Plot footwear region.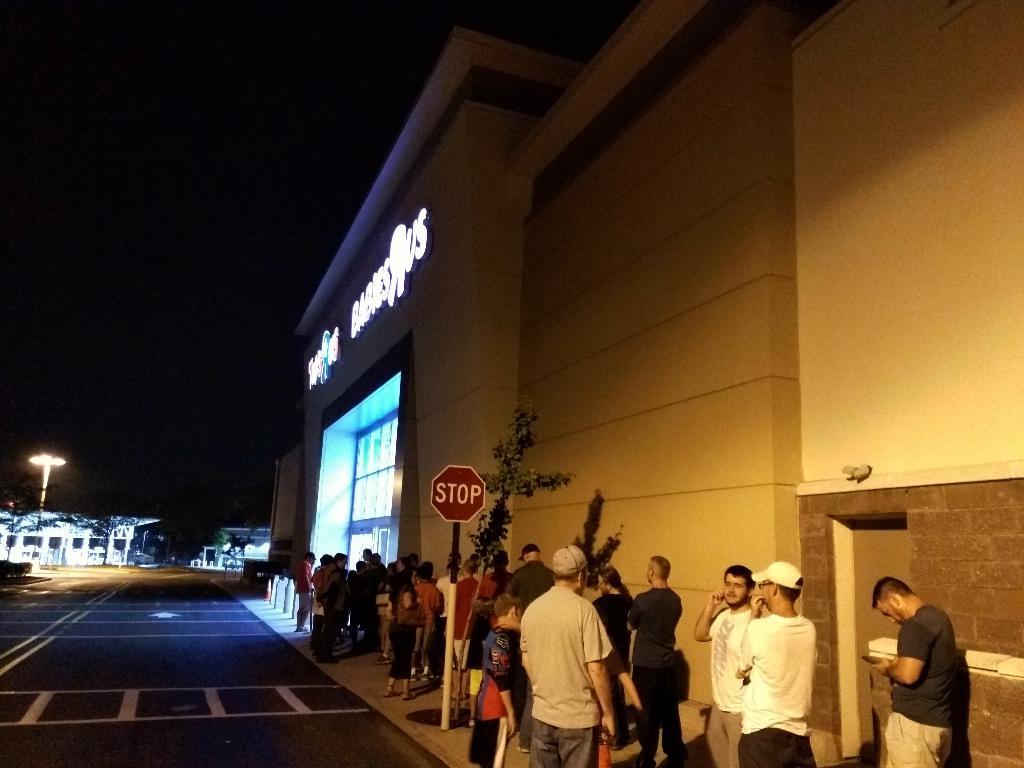
Plotted at <bbox>373, 653, 386, 662</bbox>.
